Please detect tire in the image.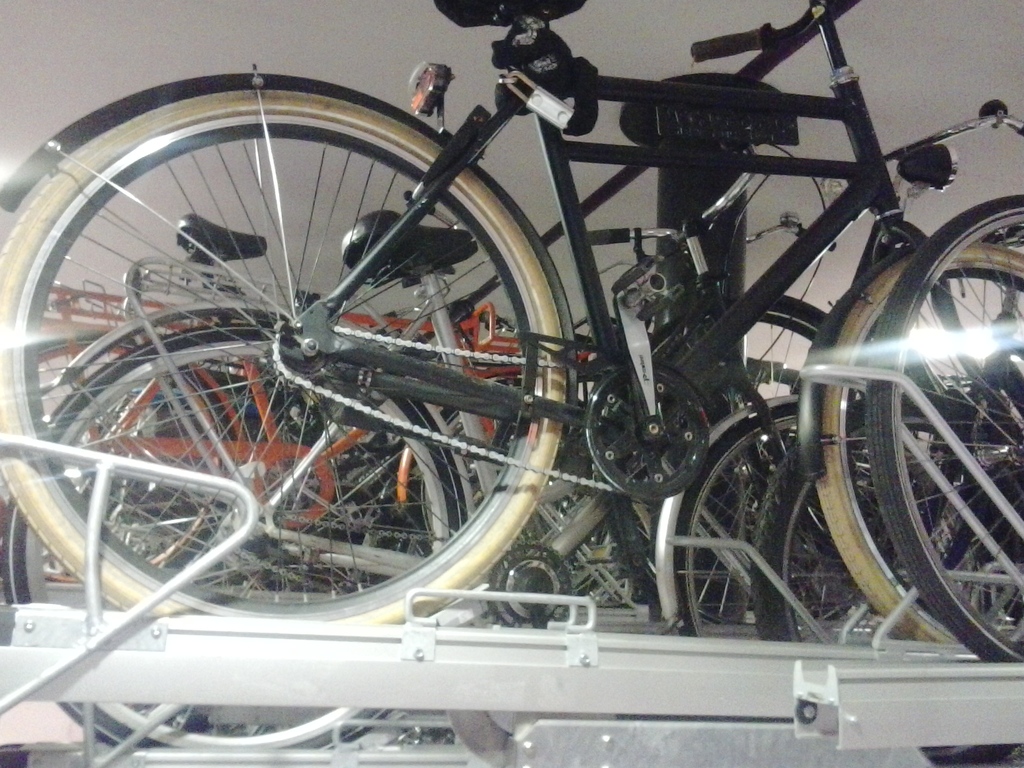
box=[870, 190, 1023, 675].
